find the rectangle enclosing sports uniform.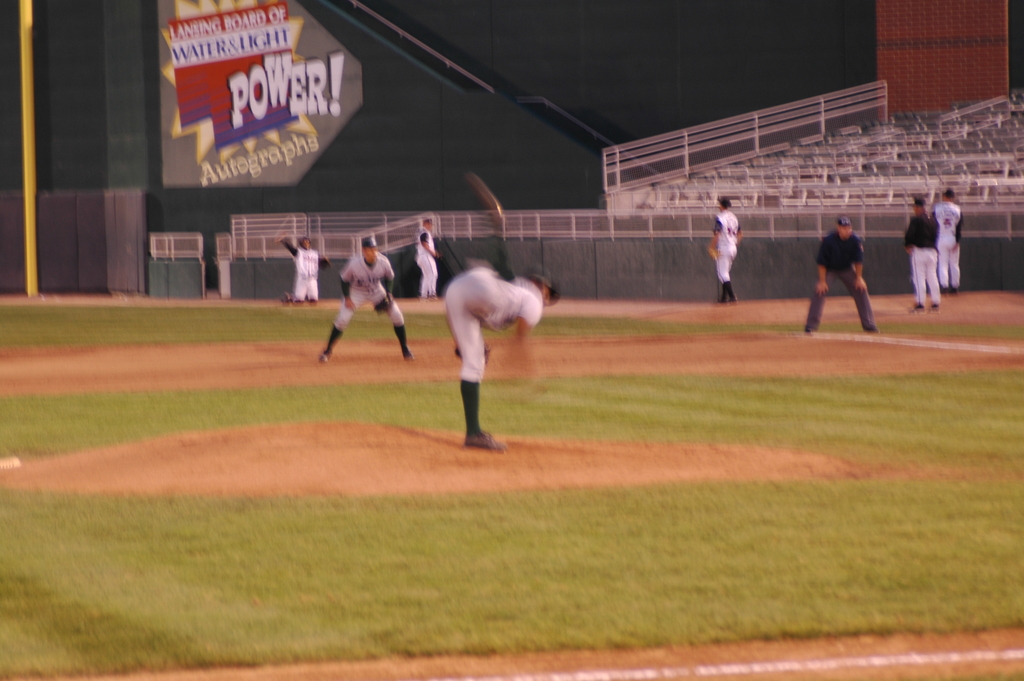
pyautogui.locateOnScreen(280, 243, 326, 306).
